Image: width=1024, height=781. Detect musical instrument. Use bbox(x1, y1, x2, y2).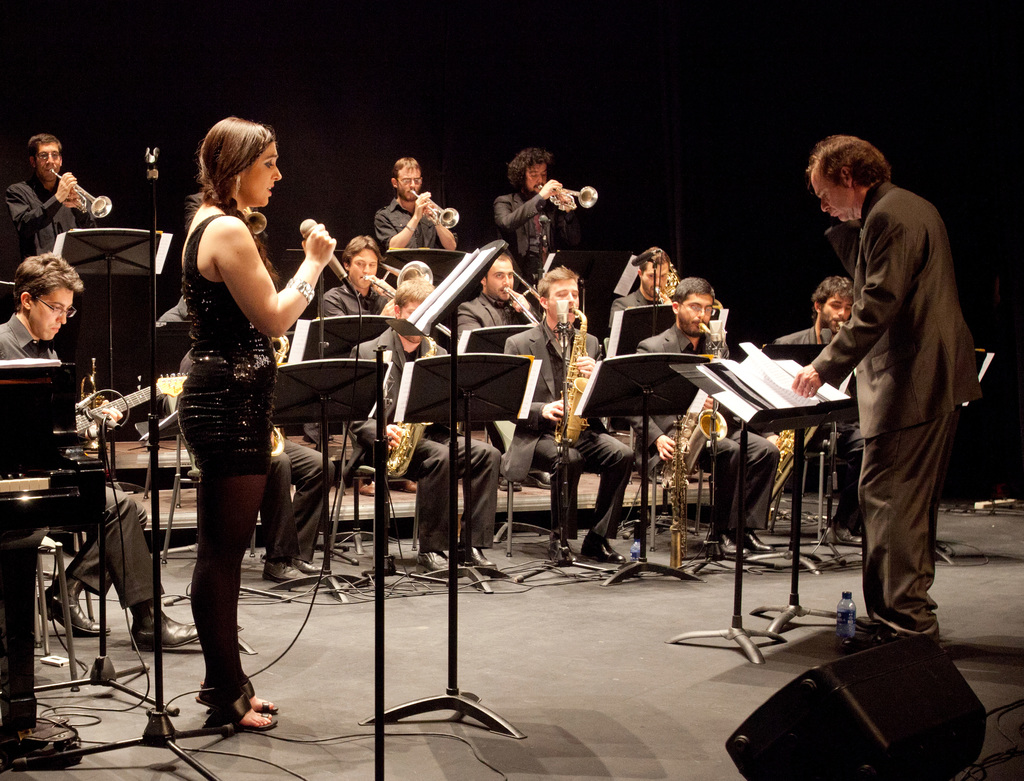
bbox(730, 309, 863, 518).
